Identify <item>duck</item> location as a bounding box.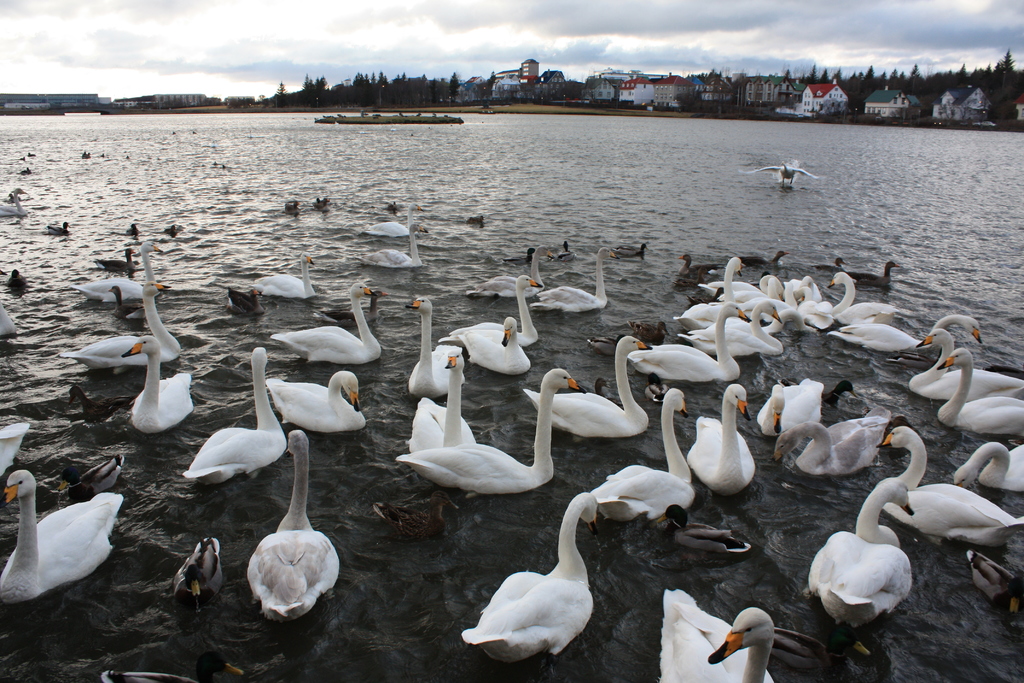
[9,267,26,288].
